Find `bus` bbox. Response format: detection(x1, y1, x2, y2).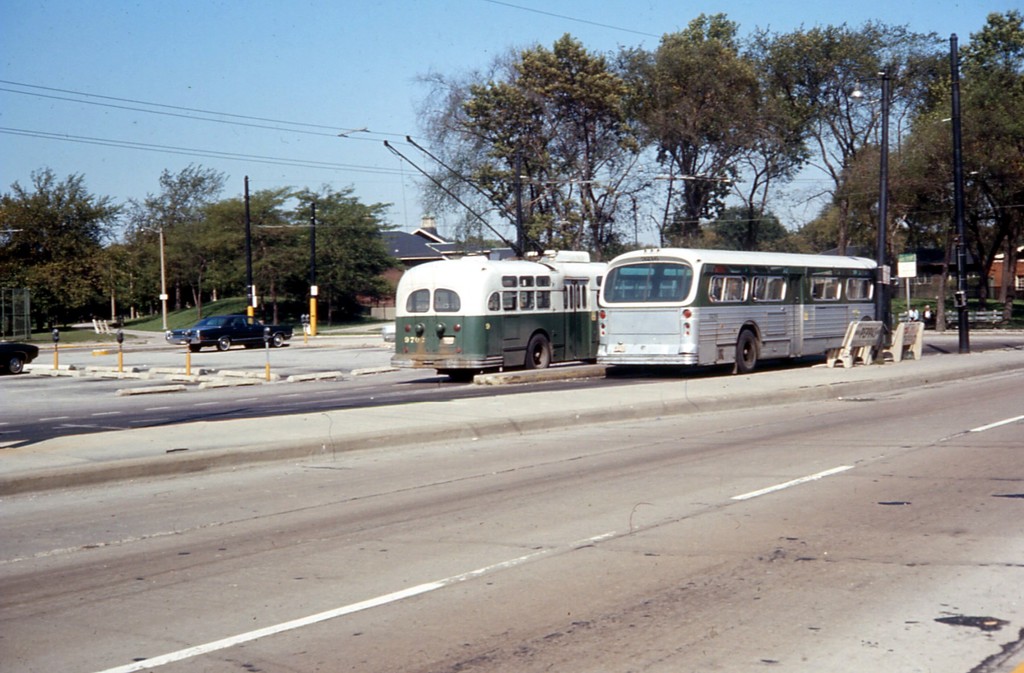
detection(591, 240, 881, 373).
